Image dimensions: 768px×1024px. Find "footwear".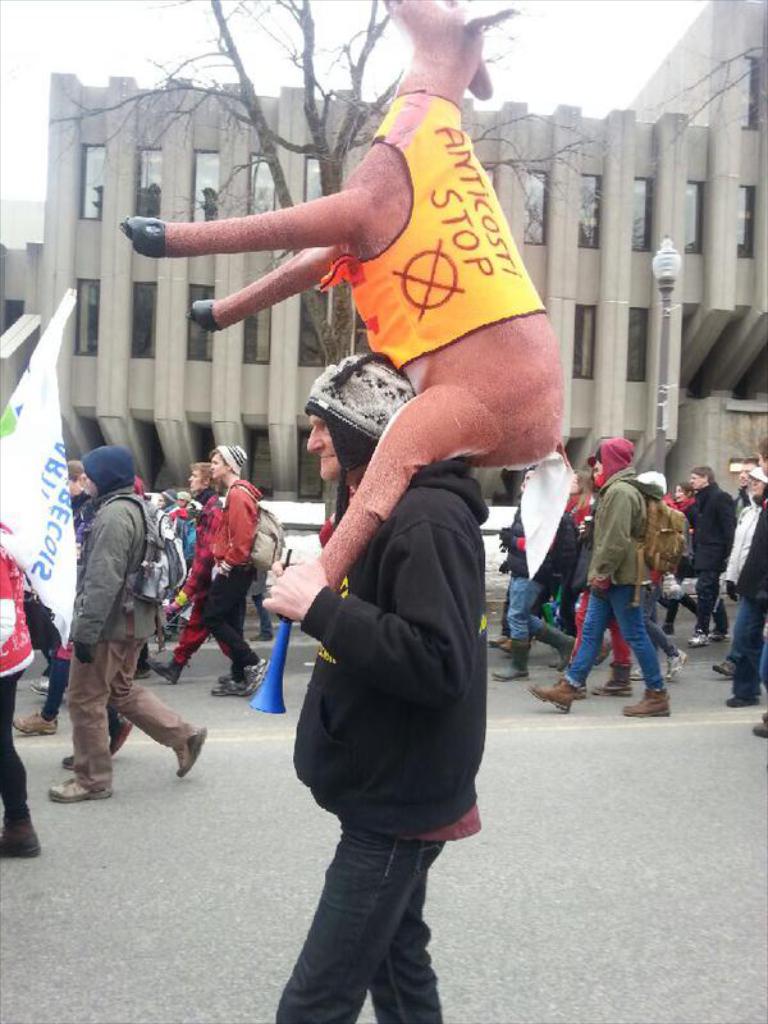
<box>494,648,526,677</box>.
